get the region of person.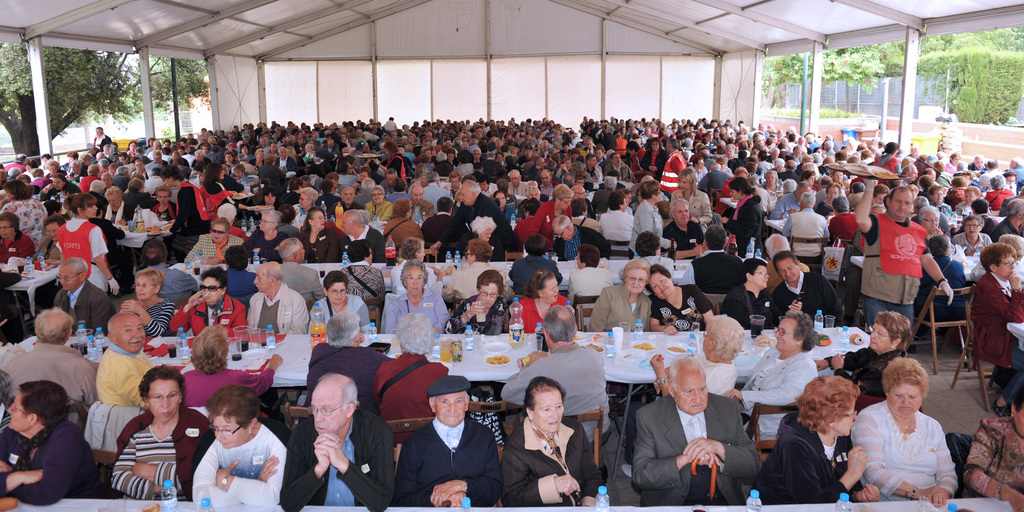
{"left": 451, "top": 239, "right": 505, "bottom": 299}.
